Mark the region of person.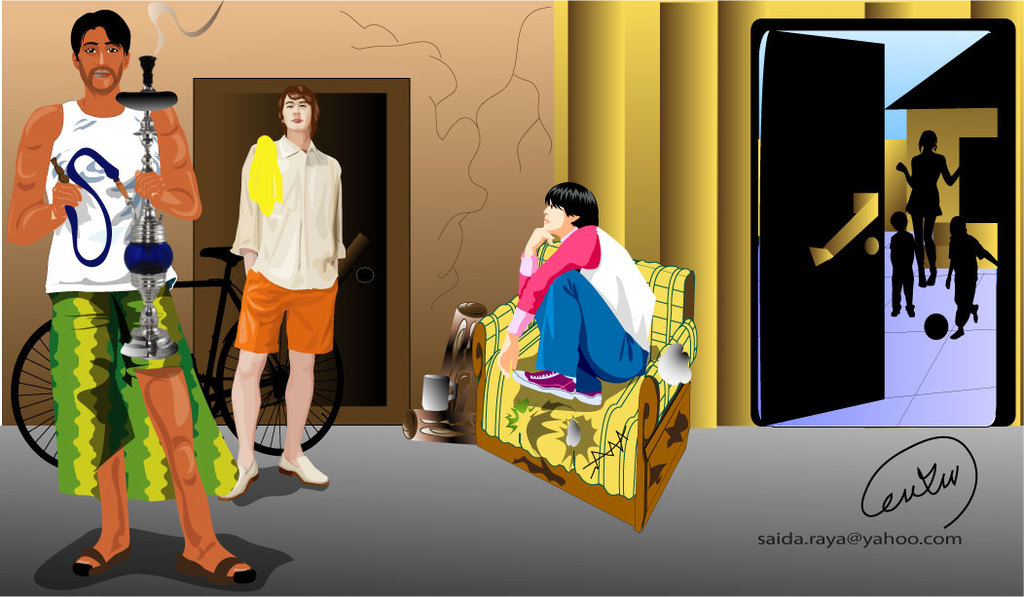
Region: left=887, top=209, right=921, bottom=321.
